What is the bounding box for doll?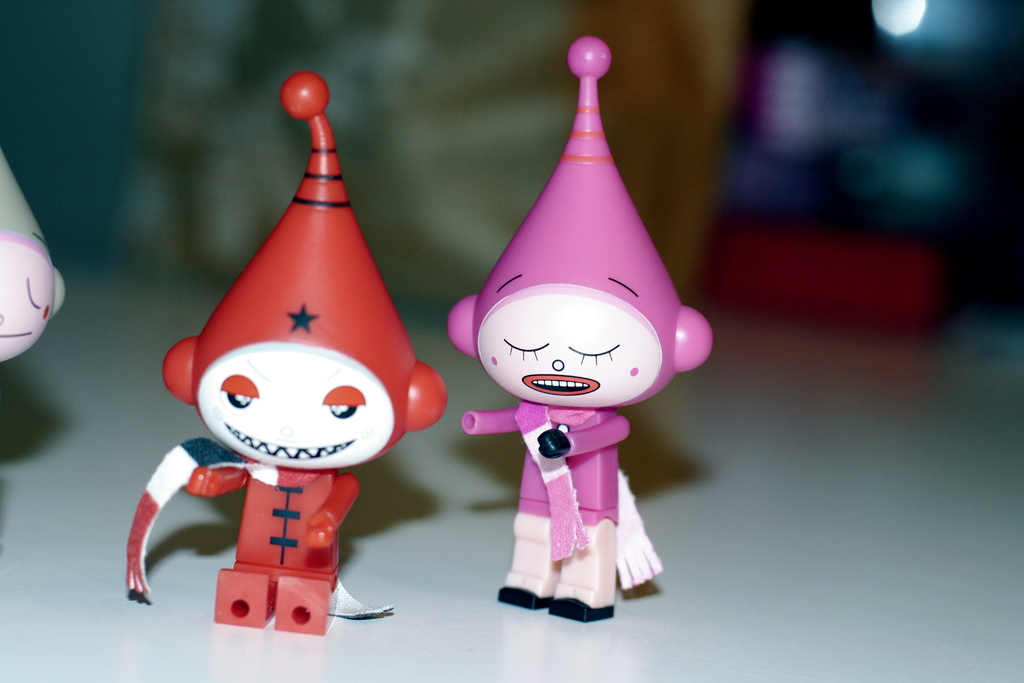
451 33 717 625.
